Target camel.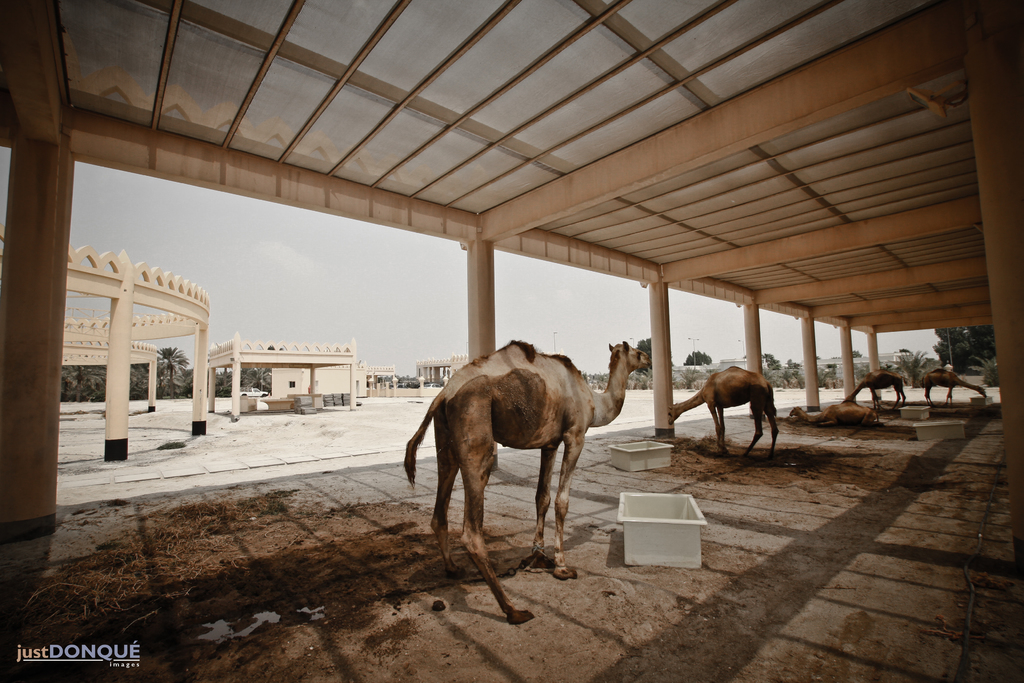
Target region: [792, 404, 884, 429].
